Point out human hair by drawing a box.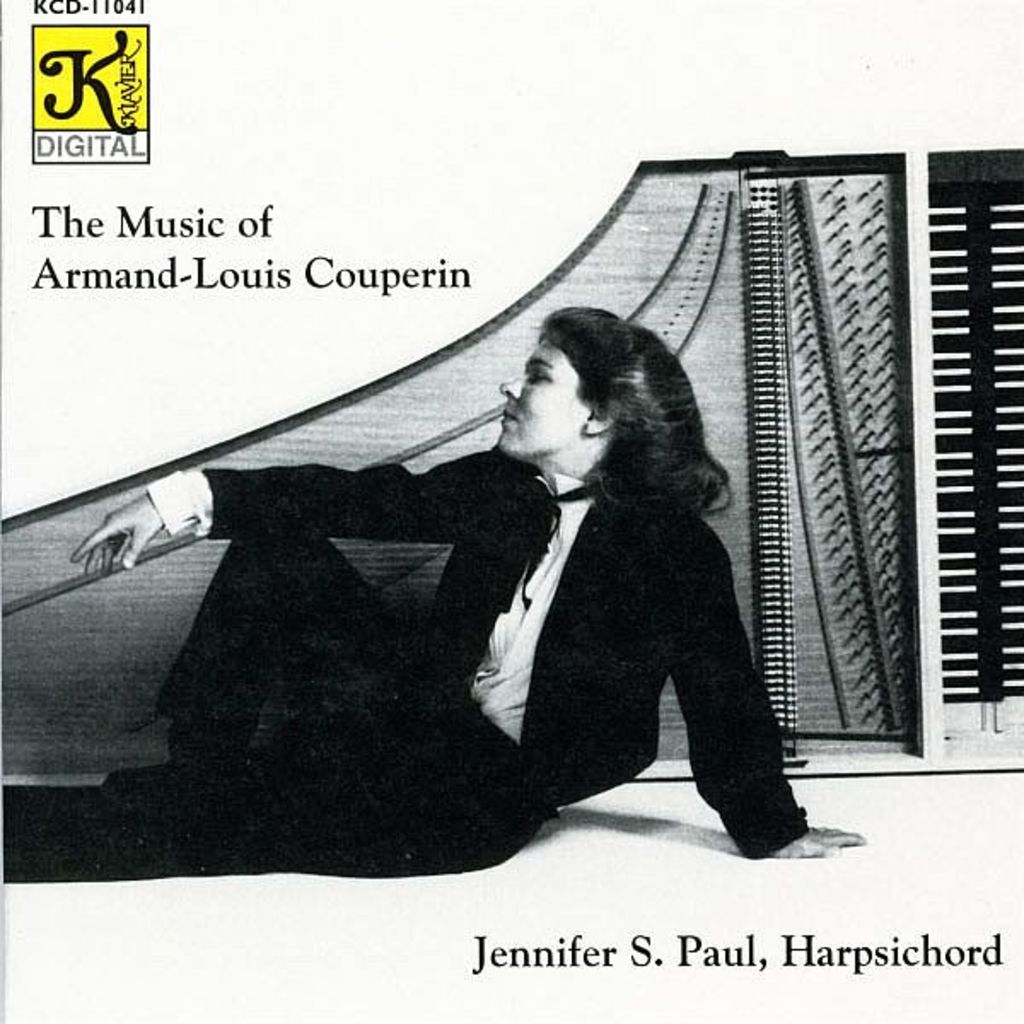
x1=497, y1=311, x2=713, y2=553.
